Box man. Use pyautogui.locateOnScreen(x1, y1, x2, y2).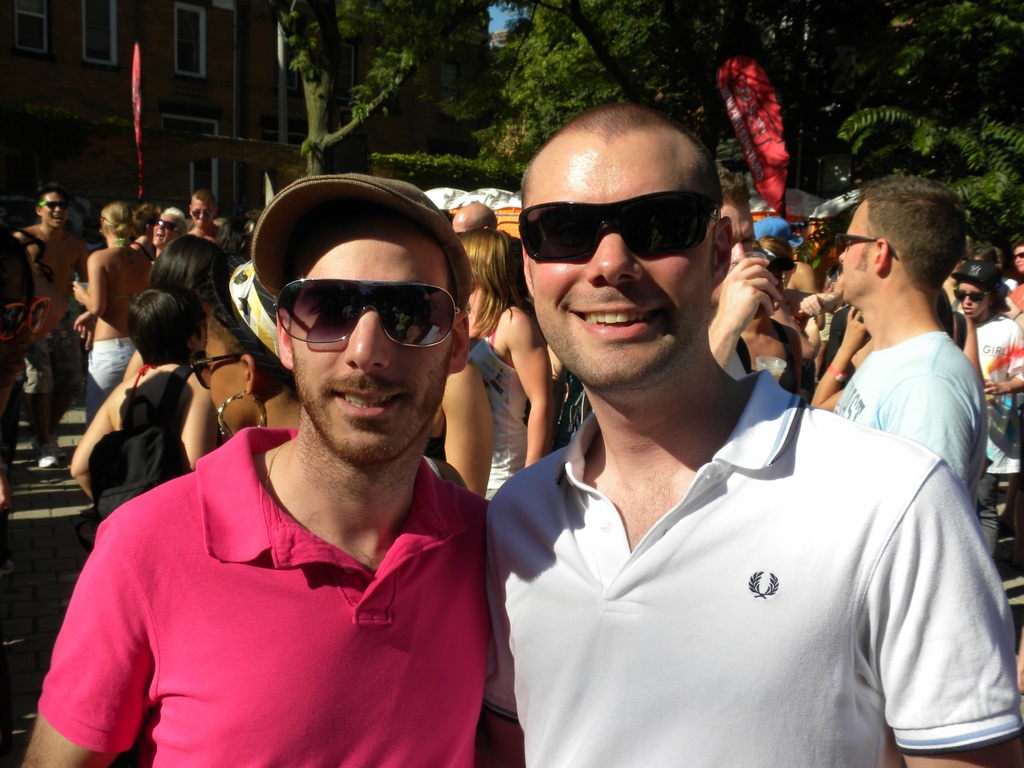
pyautogui.locateOnScreen(454, 199, 499, 233).
